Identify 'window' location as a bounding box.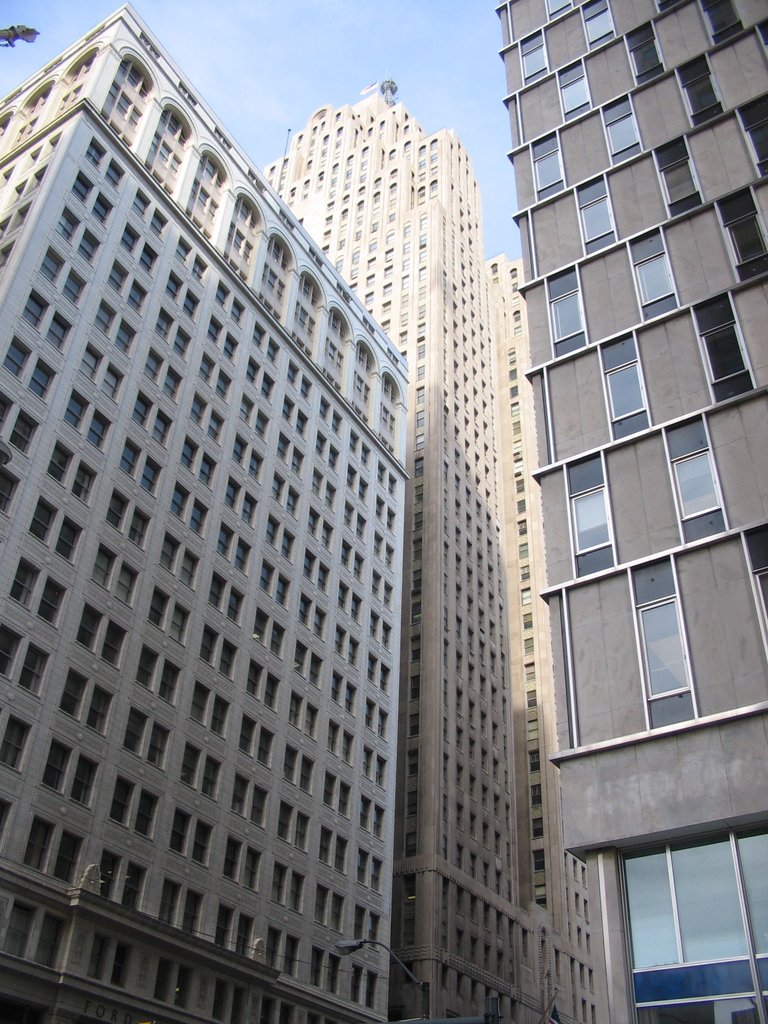
301, 548, 315, 582.
